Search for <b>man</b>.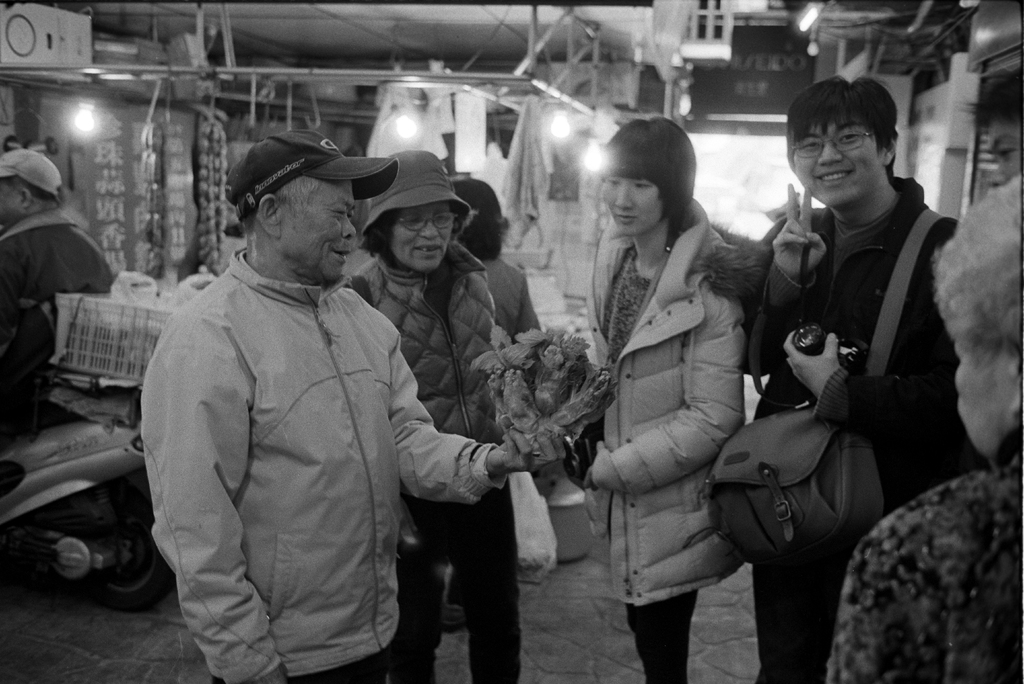
Found at [x1=745, y1=83, x2=961, y2=683].
